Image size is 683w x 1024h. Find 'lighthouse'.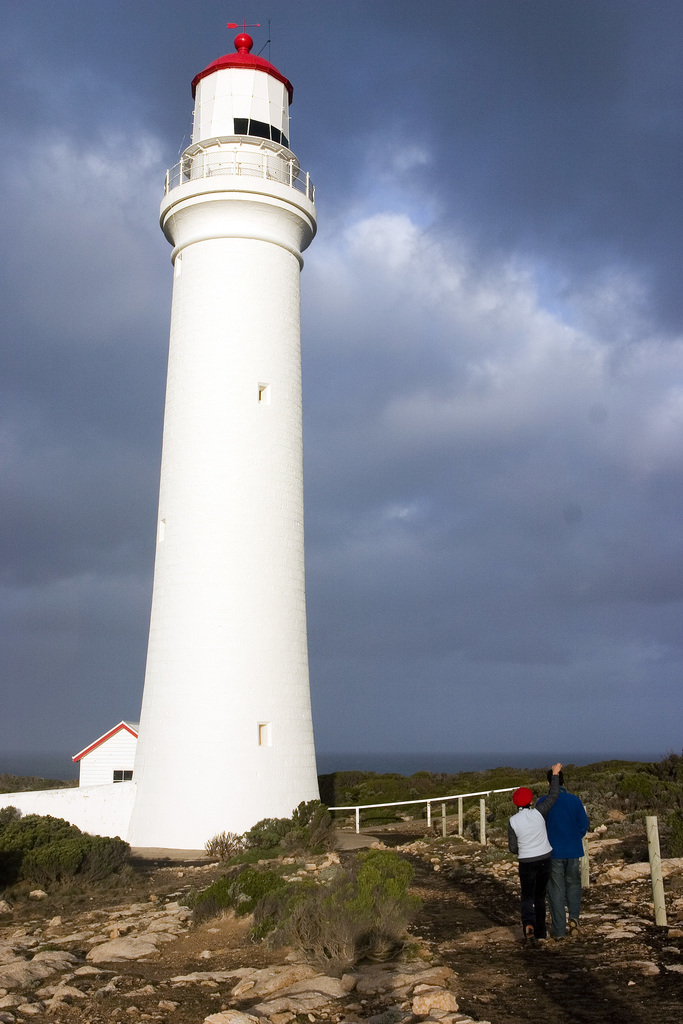
x1=74 y1=32 x2=360 y2=893.
